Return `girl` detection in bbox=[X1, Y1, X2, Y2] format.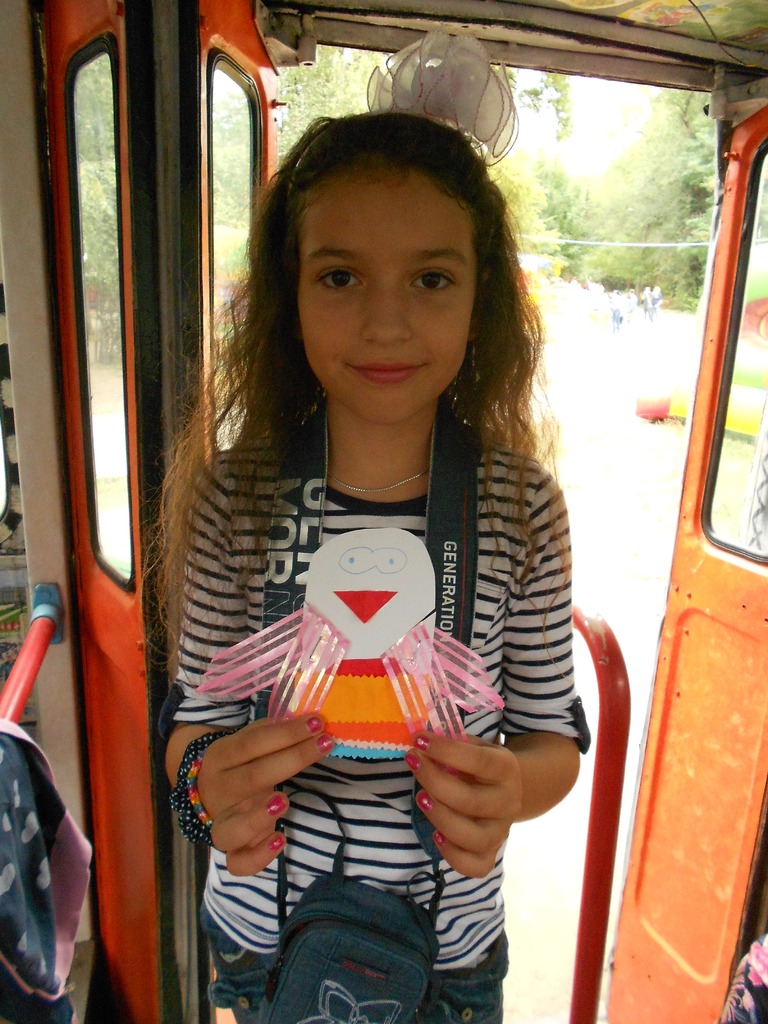
bbox=[139, 28, 591, 1023].
